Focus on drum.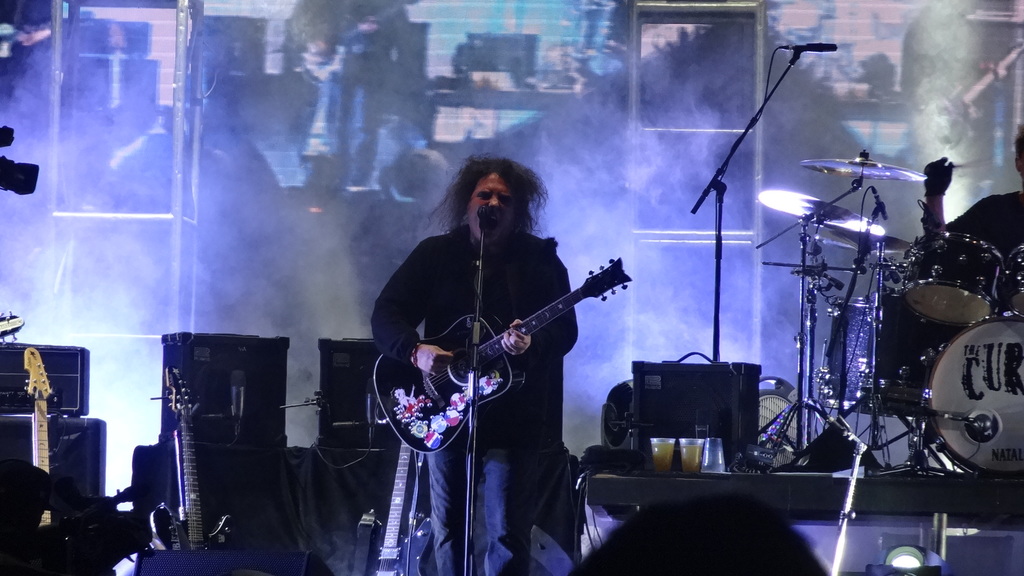
Focused at Rect(997, 246, 1023, 314).
